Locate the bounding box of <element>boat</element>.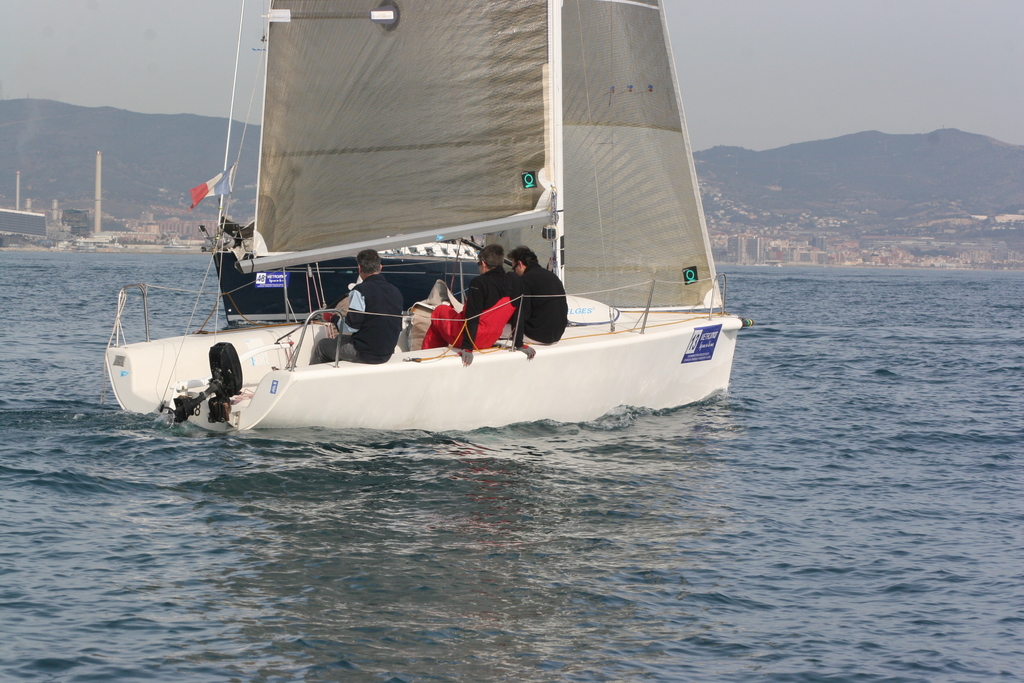
Bounding box: x1=86 y1=26 x2=749 y2=439.
